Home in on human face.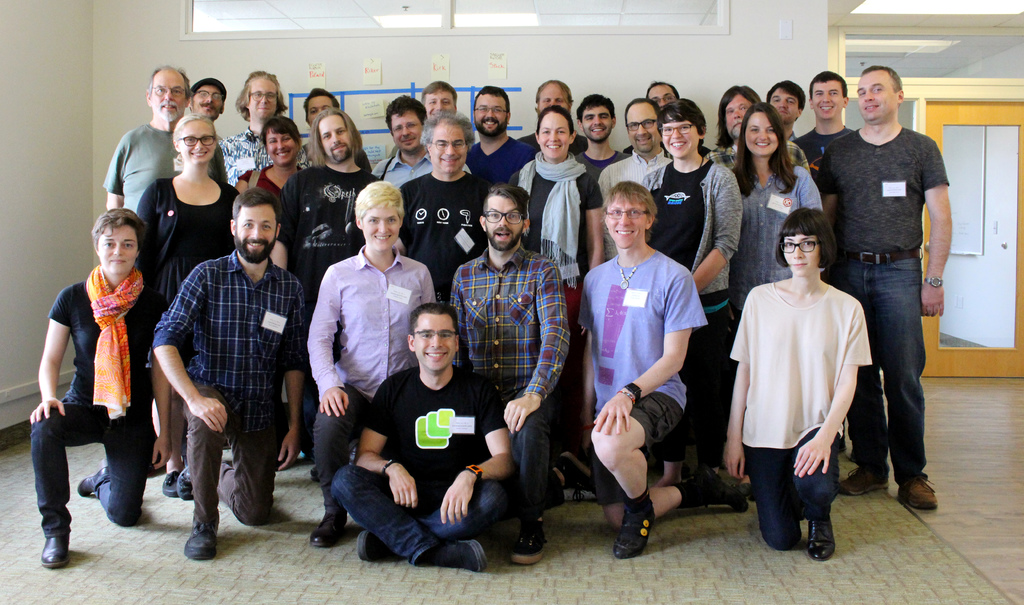
Homed in at crop(475, 97, 502, 136).
